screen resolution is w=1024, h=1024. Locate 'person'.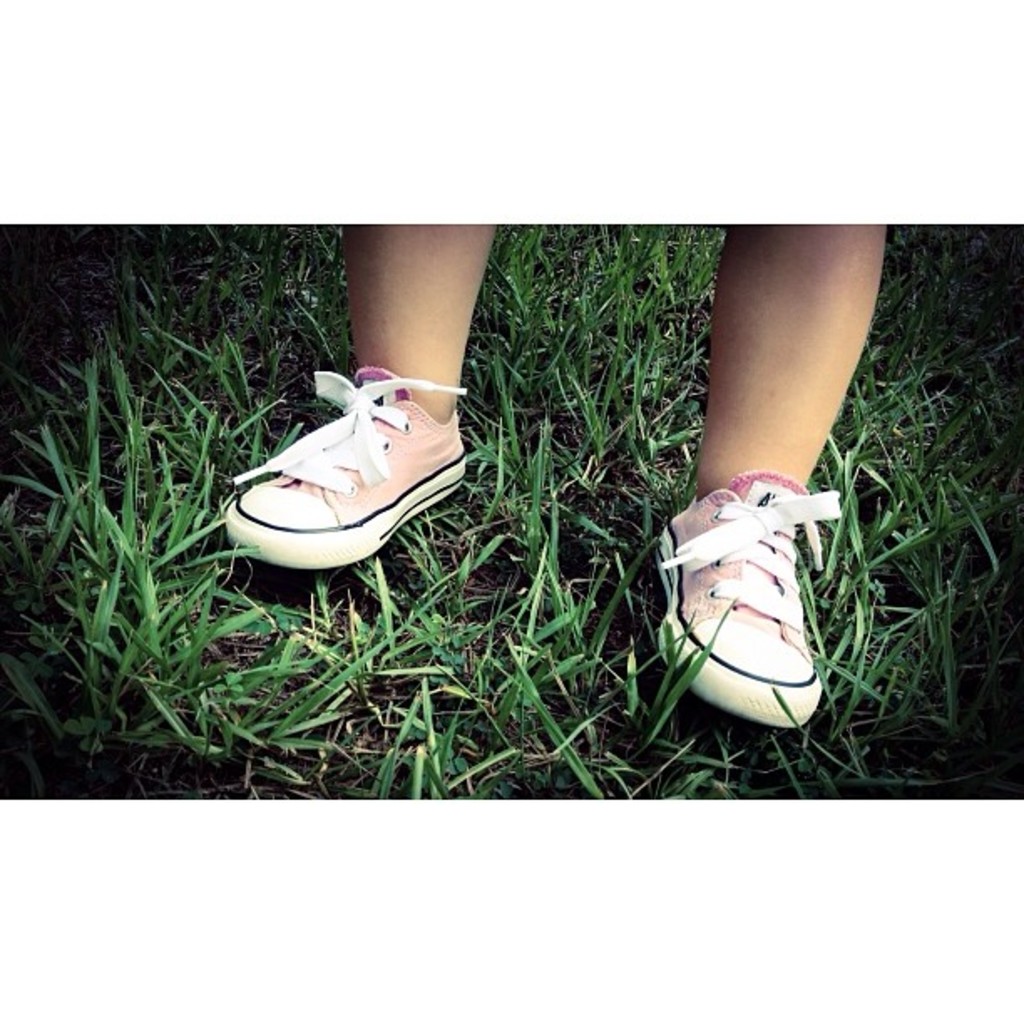
region(224, 223, 890, 730).
